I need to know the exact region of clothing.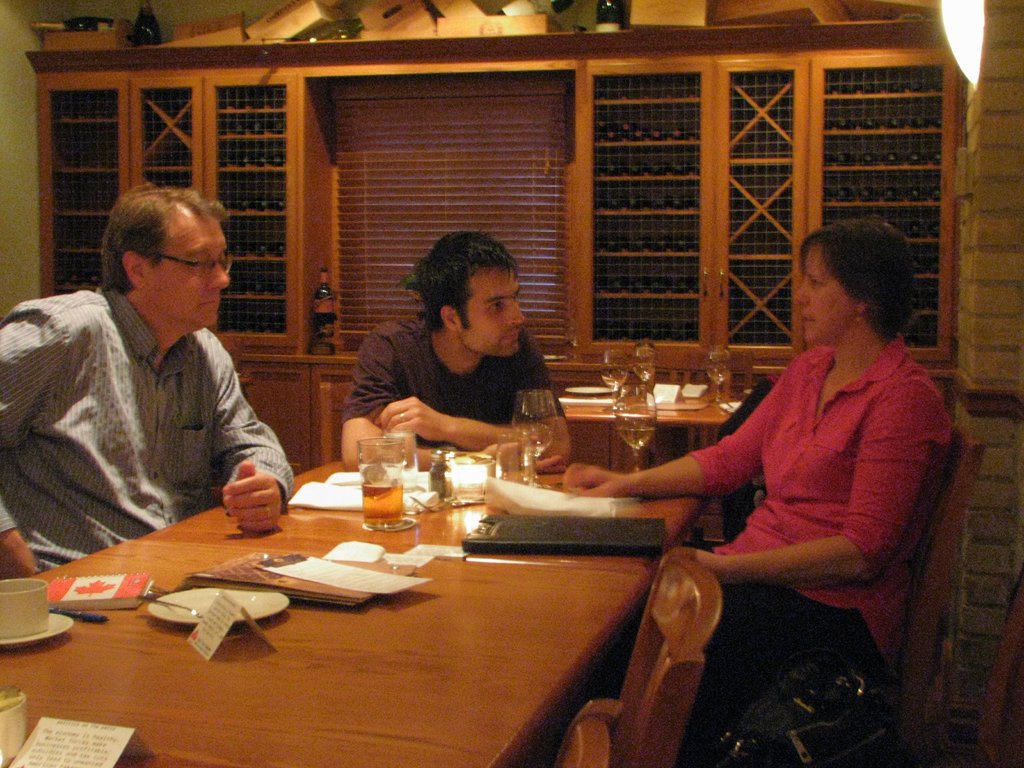
Region: <box>15,257,294,550</box>.
